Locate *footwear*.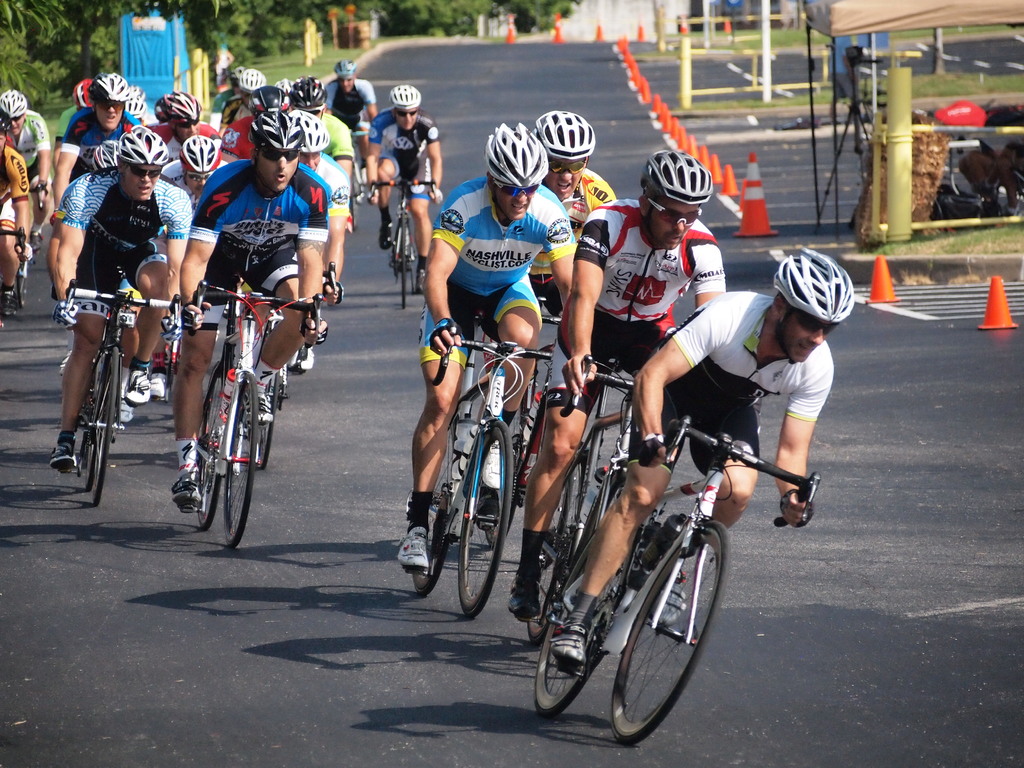
Bounding box: bbox(509, 575, 540, 620).
